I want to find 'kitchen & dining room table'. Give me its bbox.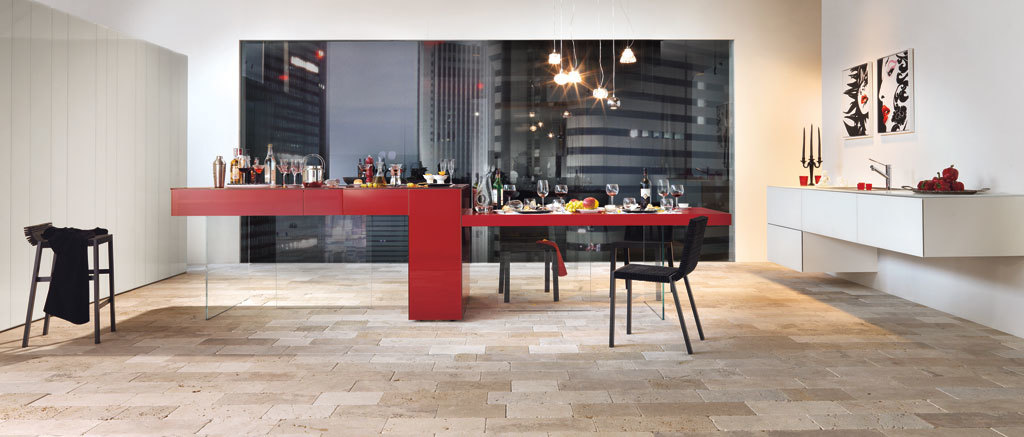
Rect(467, 176, 720, 335).
